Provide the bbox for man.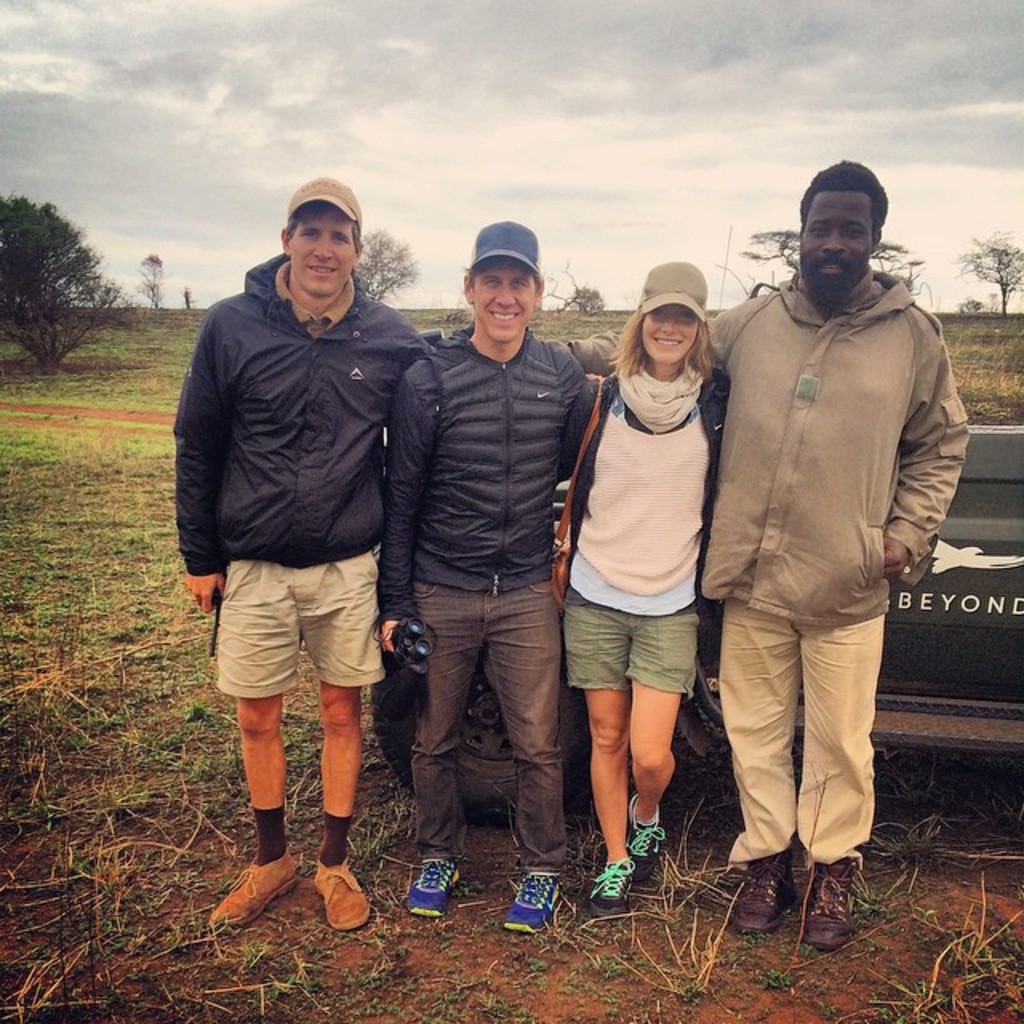
region(378, 214, 600, 938).
